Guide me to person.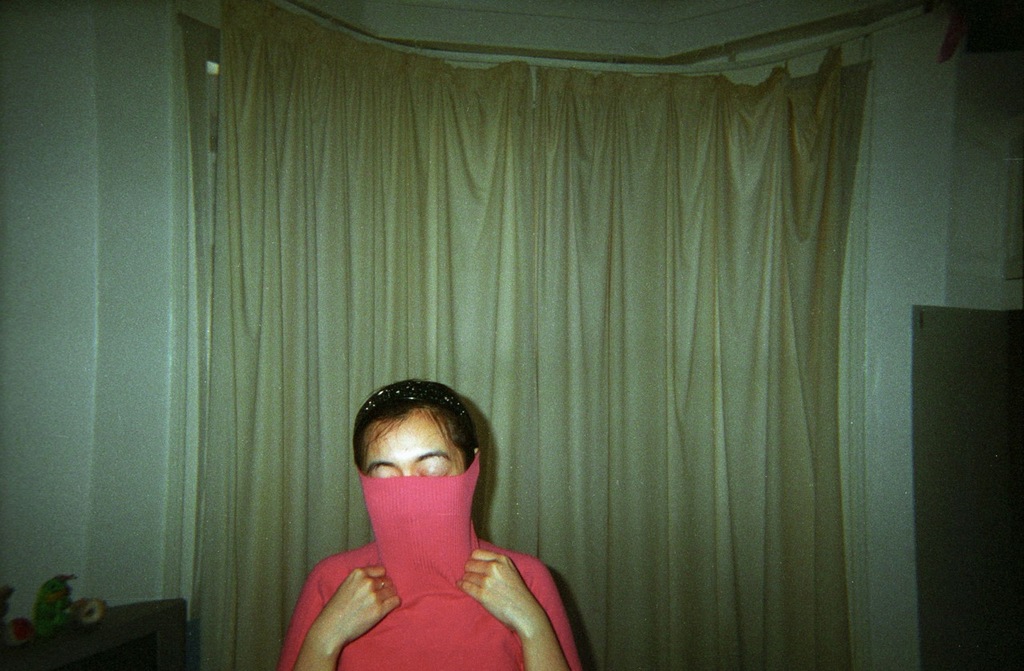
Guidance: <region>277, 377, 578, 670</region>.
